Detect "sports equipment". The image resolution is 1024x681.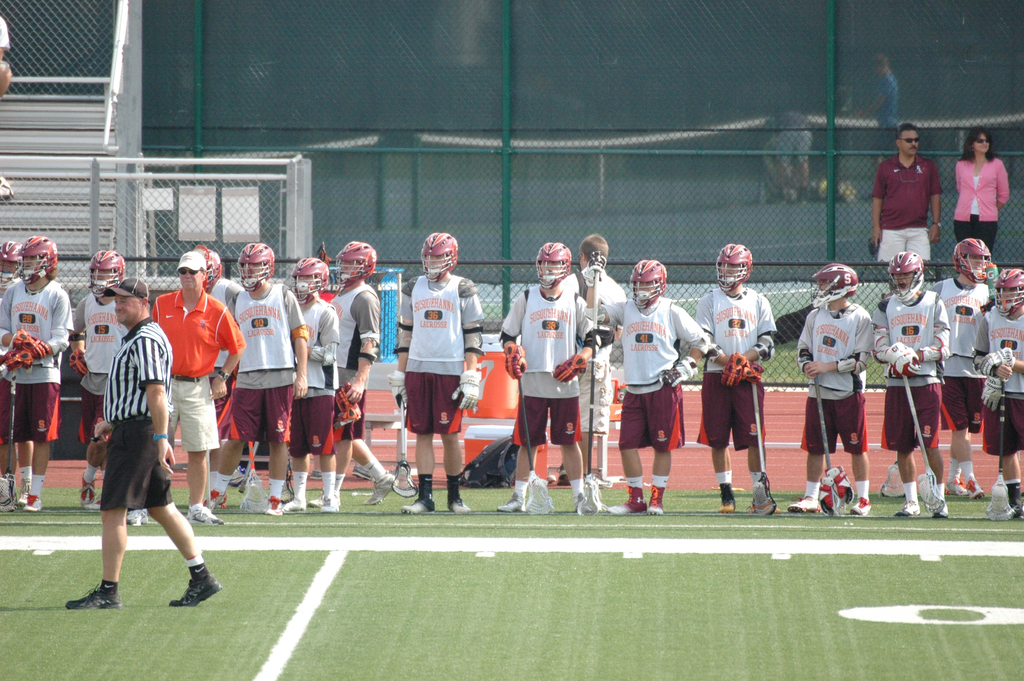
BBox(291, 252, 330, 297).
